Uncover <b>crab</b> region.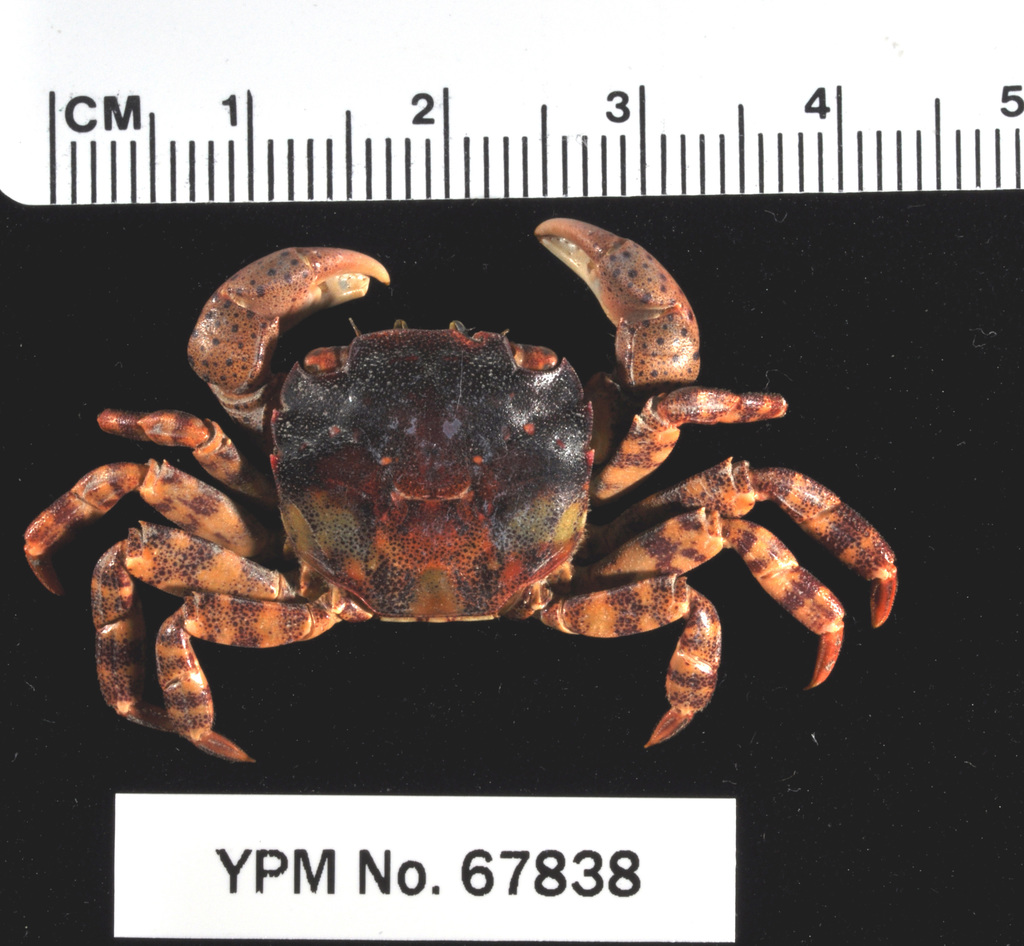
Uncovered: <bbox>12, 217, 897, 765</bbox>.
